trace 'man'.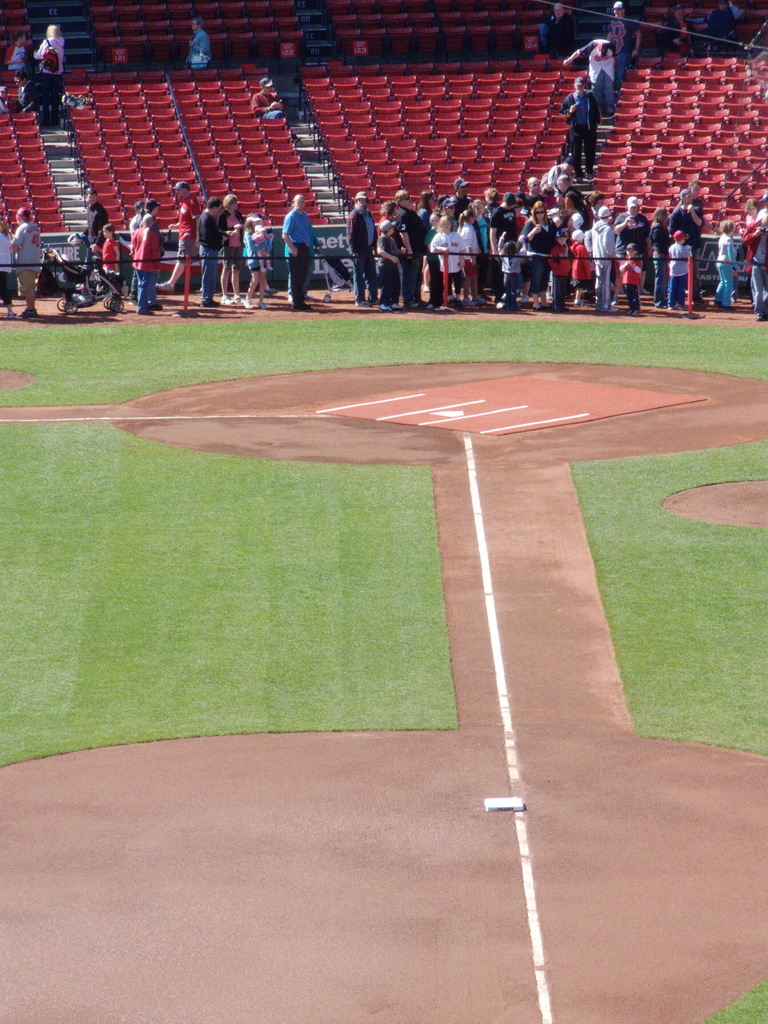
Traced to box(611, 193, 648, 296).
